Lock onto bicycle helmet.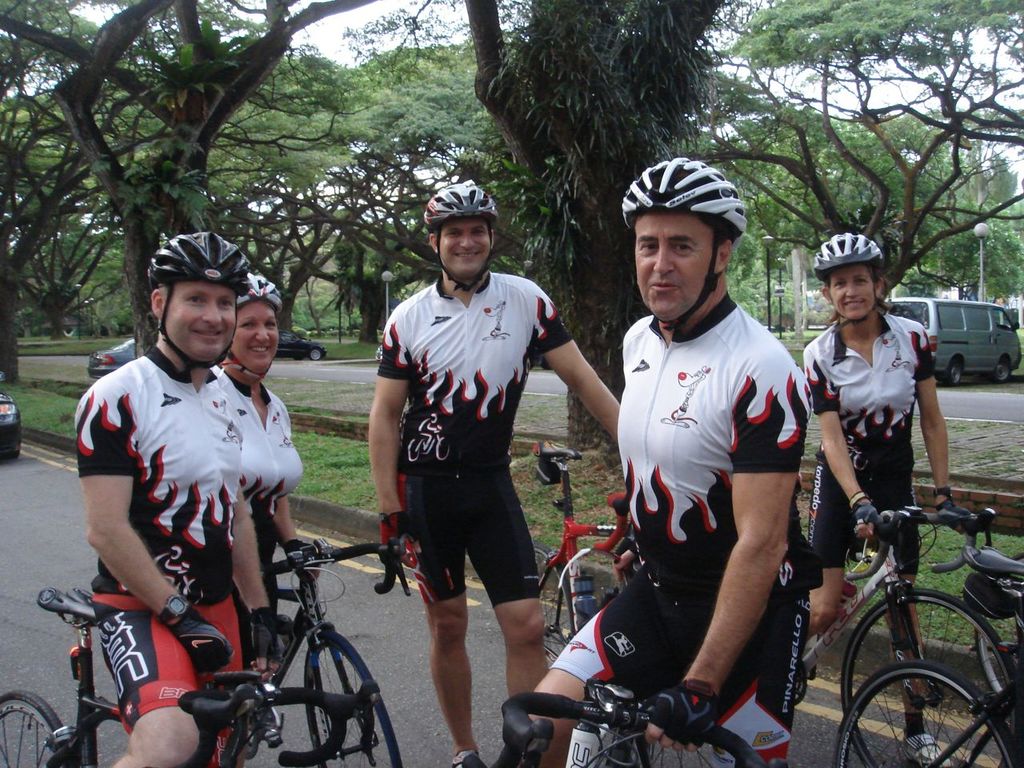
Locked: (805,228,879,270).
